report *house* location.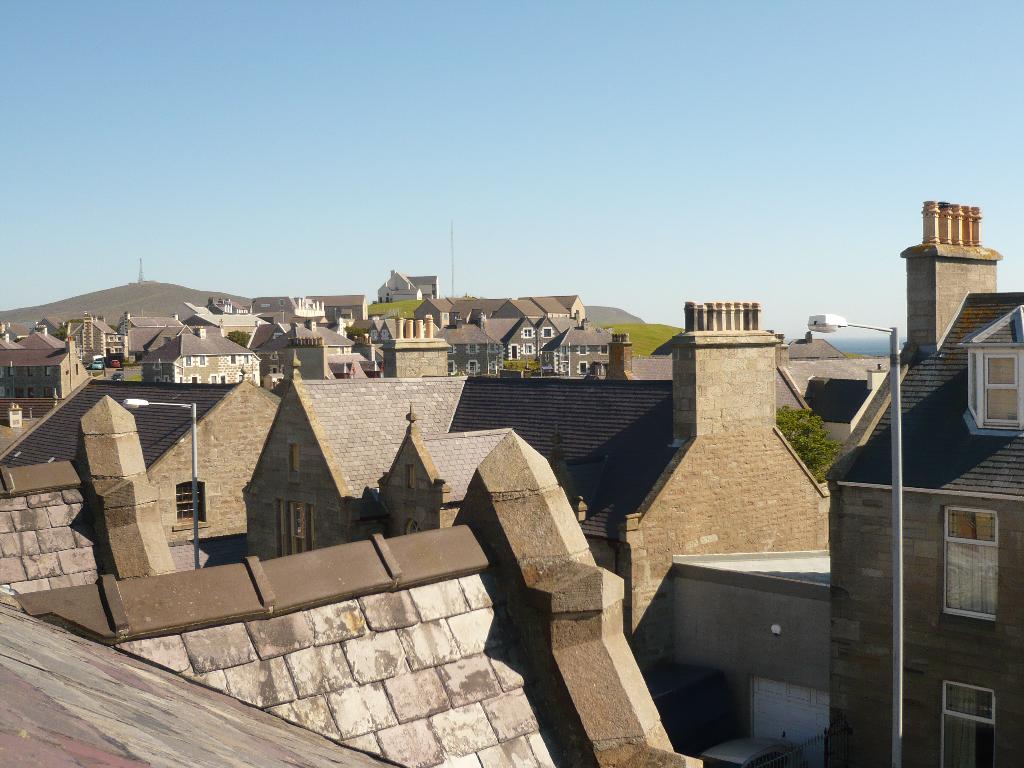
Report: pyautogui.locateOnScreen(511, 288, 582, 371).
